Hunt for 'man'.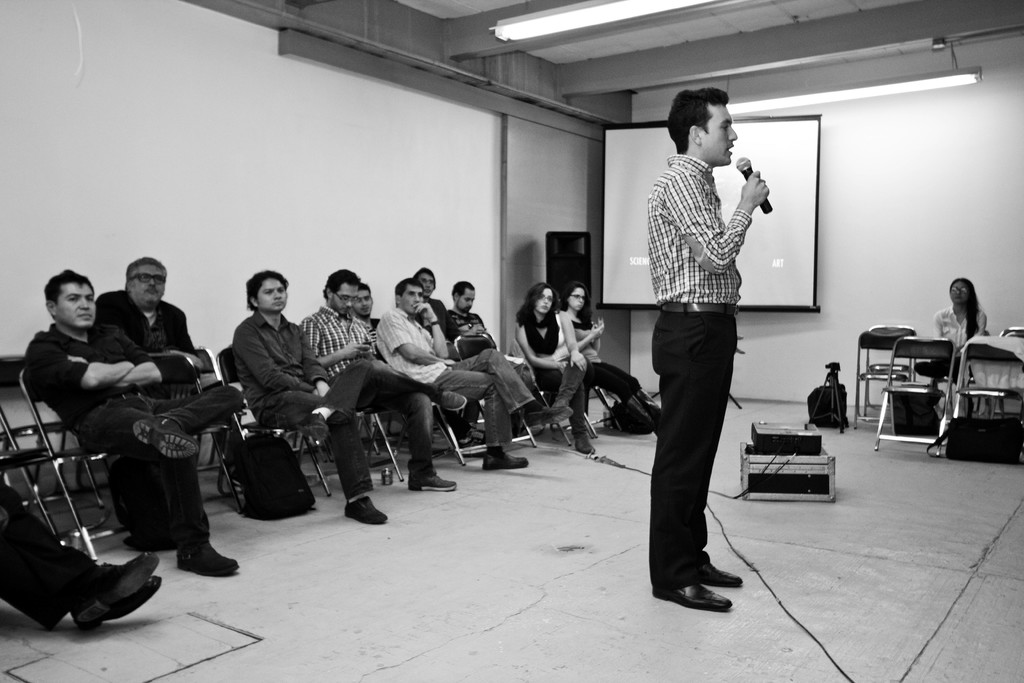
Hunted down at [left=448, top=279, right=539, bottom=397].
